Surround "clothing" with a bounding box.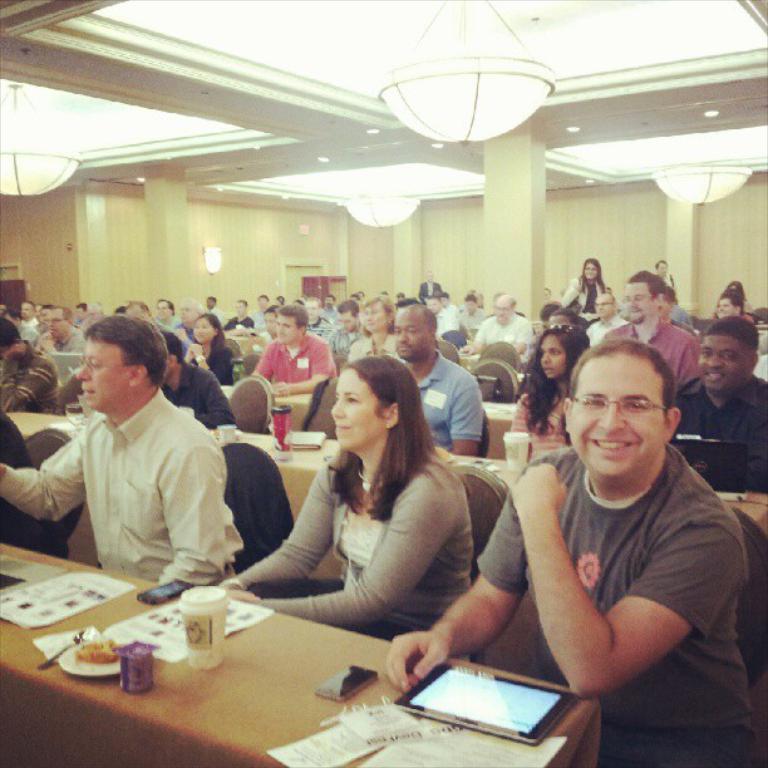
669, 370, 767, 496.
